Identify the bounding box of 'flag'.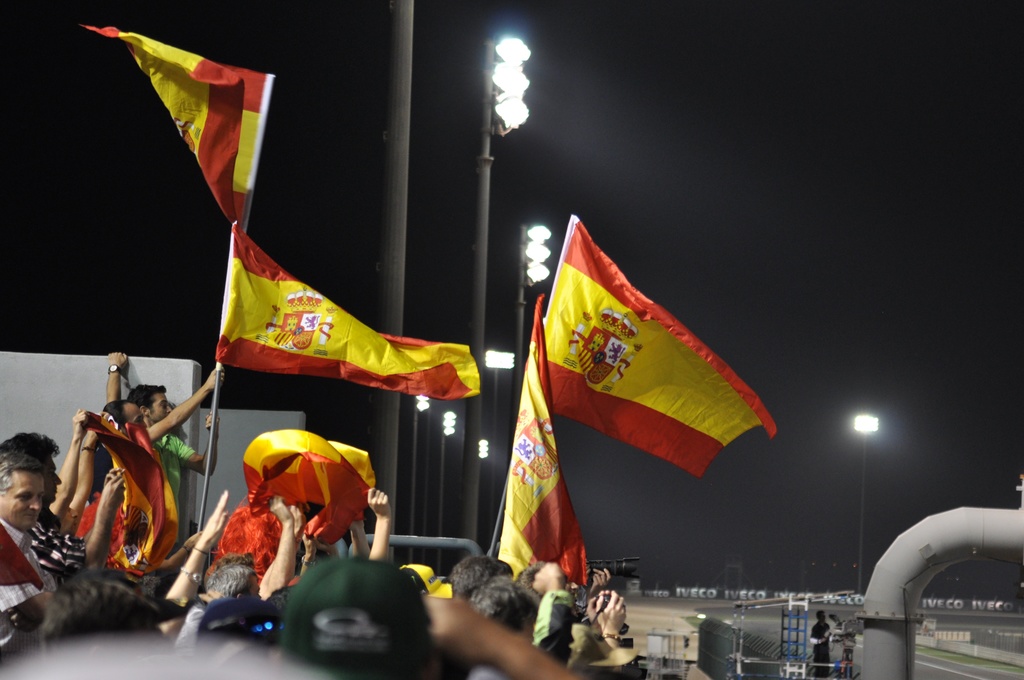
bbox=(211, 498, 298, 595).
